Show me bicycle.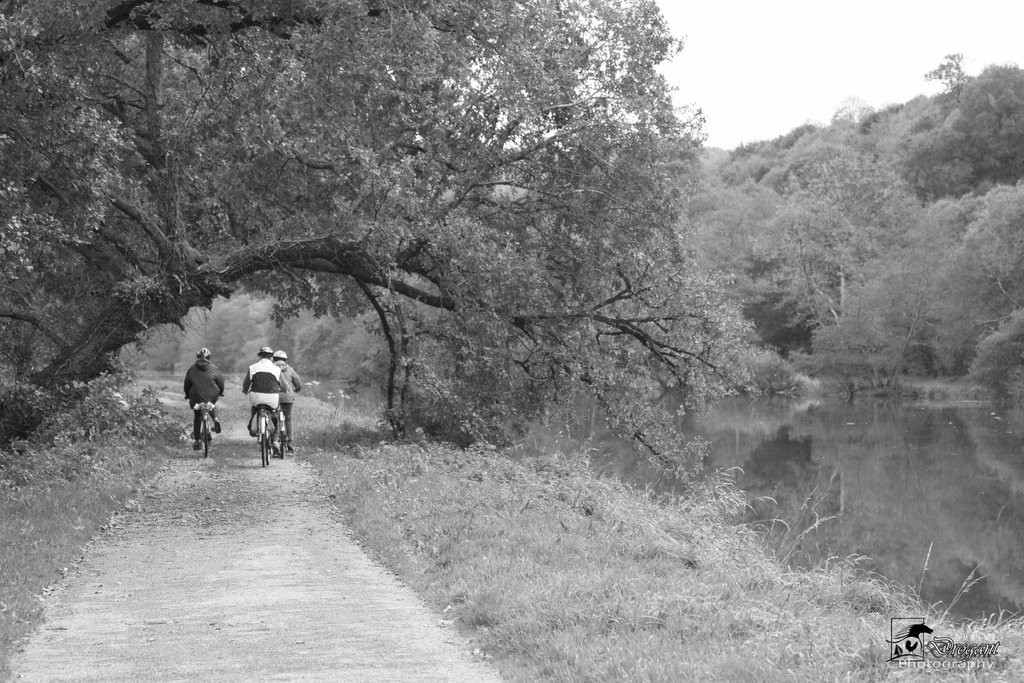
bicycle is here: left=182, top=391, right=223, bottom=457.
